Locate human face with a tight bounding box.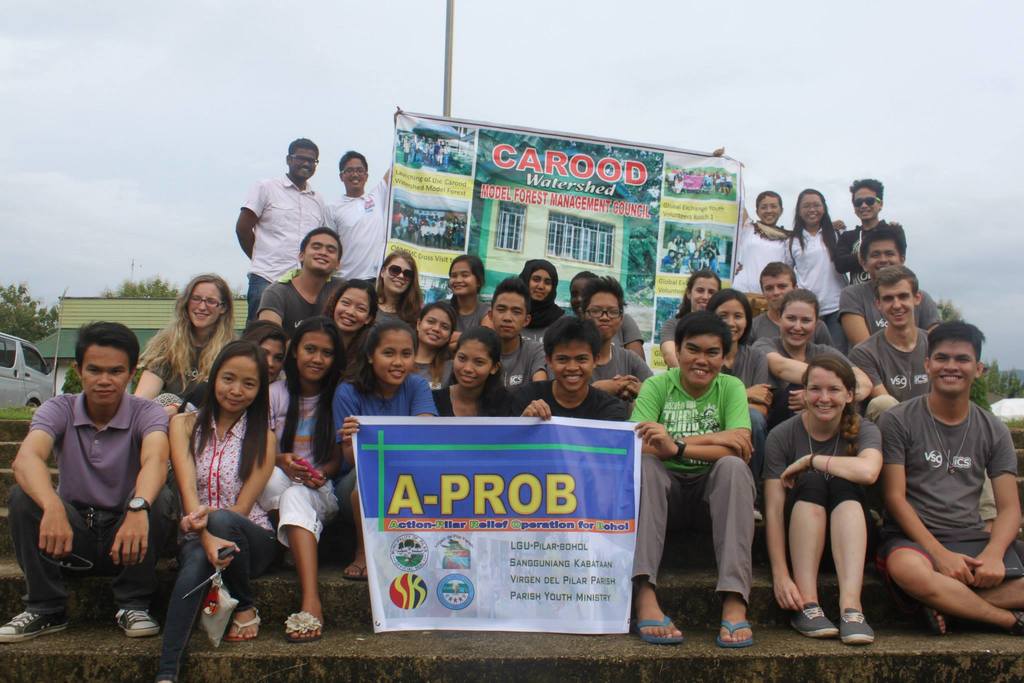
685,277,723,314.
